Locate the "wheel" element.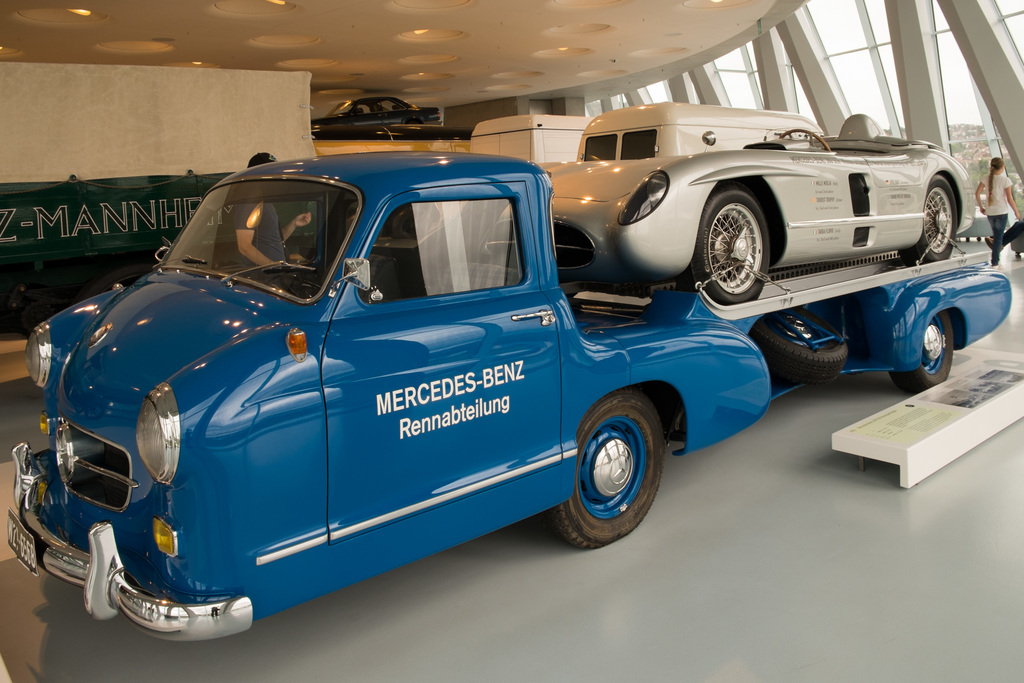
Element bbox: bbox(782, 129, 830, 151).
